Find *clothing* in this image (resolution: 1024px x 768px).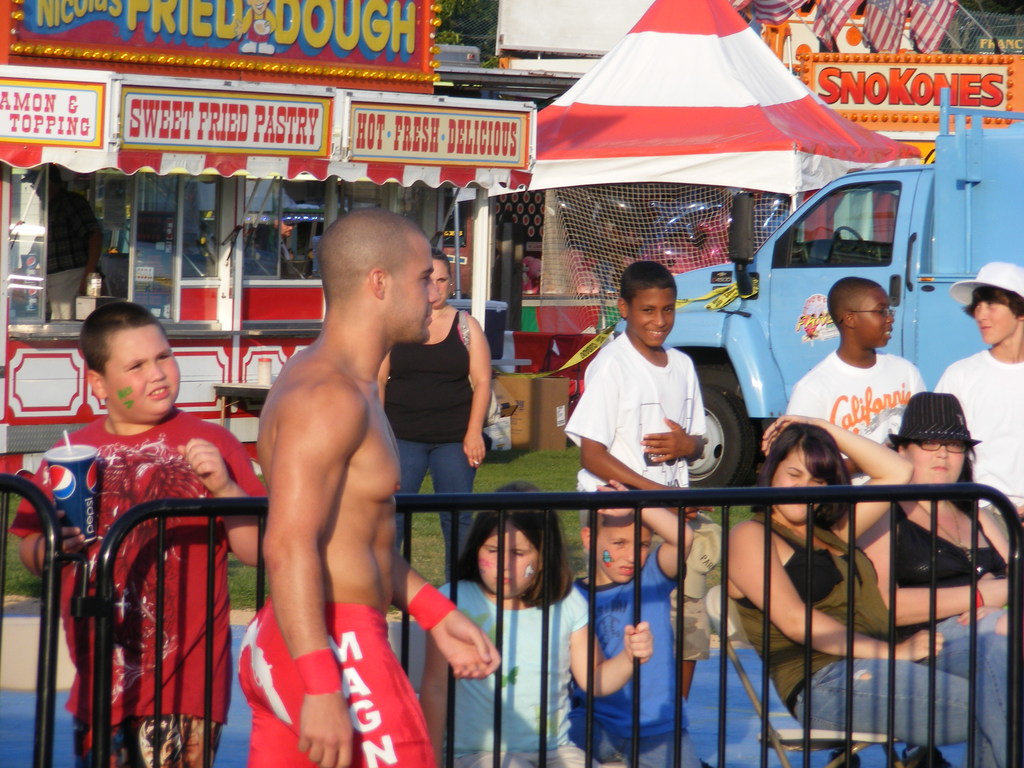
detection(379, 309, 474, 579).
